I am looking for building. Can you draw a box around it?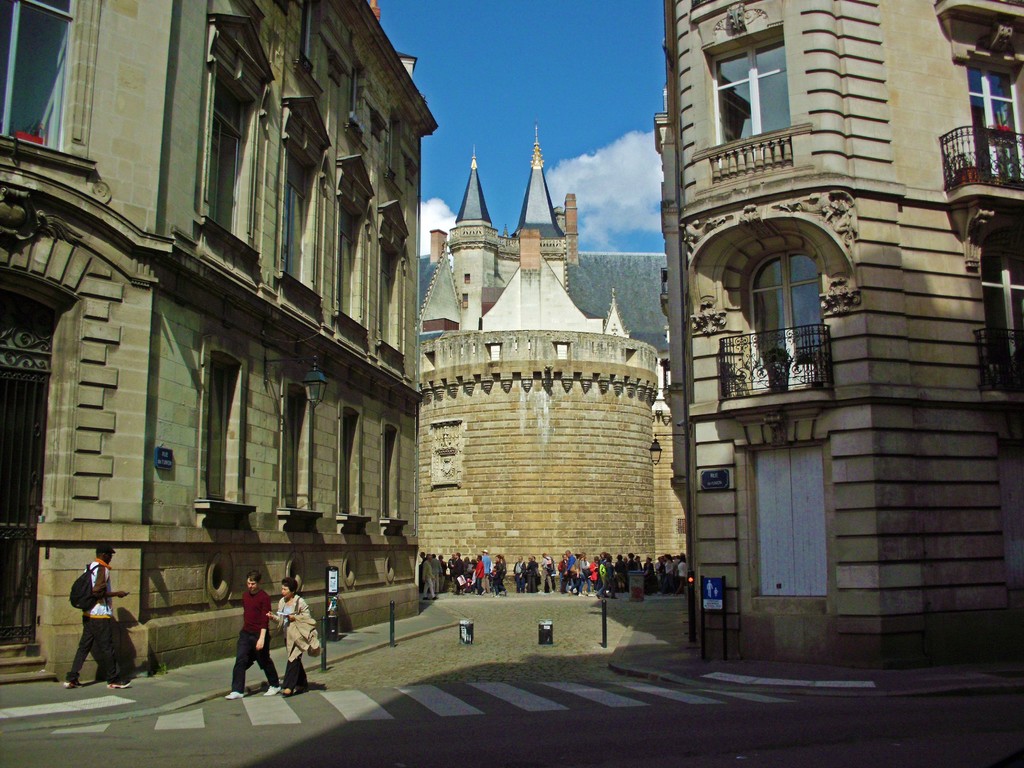
Sure, the bounding box is {"left": 376, "top": 147, "right": 684, "bottom": 605}.
